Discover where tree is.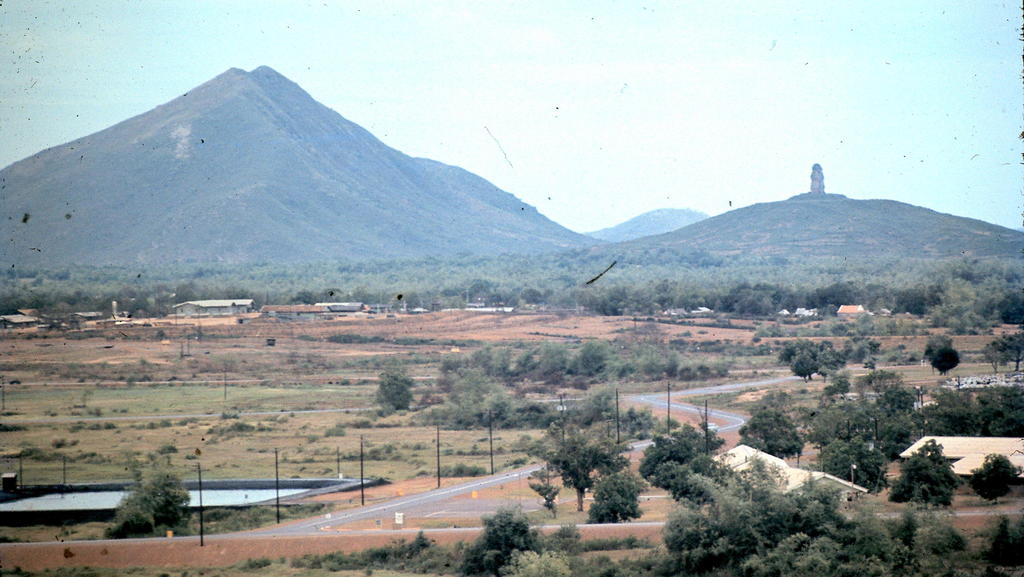
Discovered at box(879, 440, 972, 508).
